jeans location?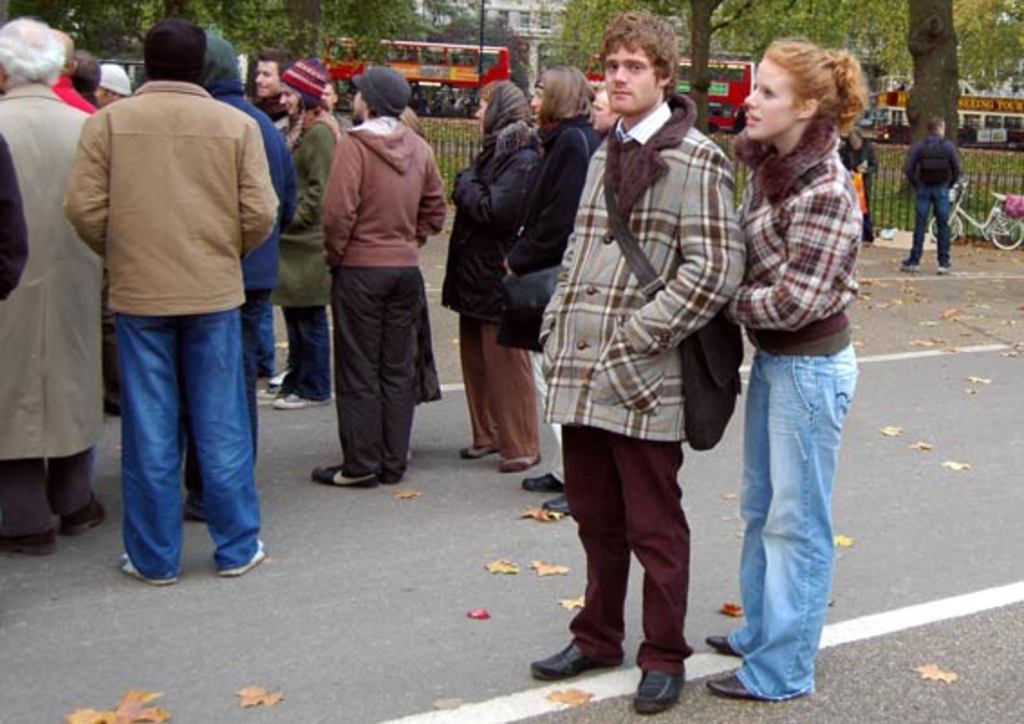
bbox=[733, 356, 858, 702]
